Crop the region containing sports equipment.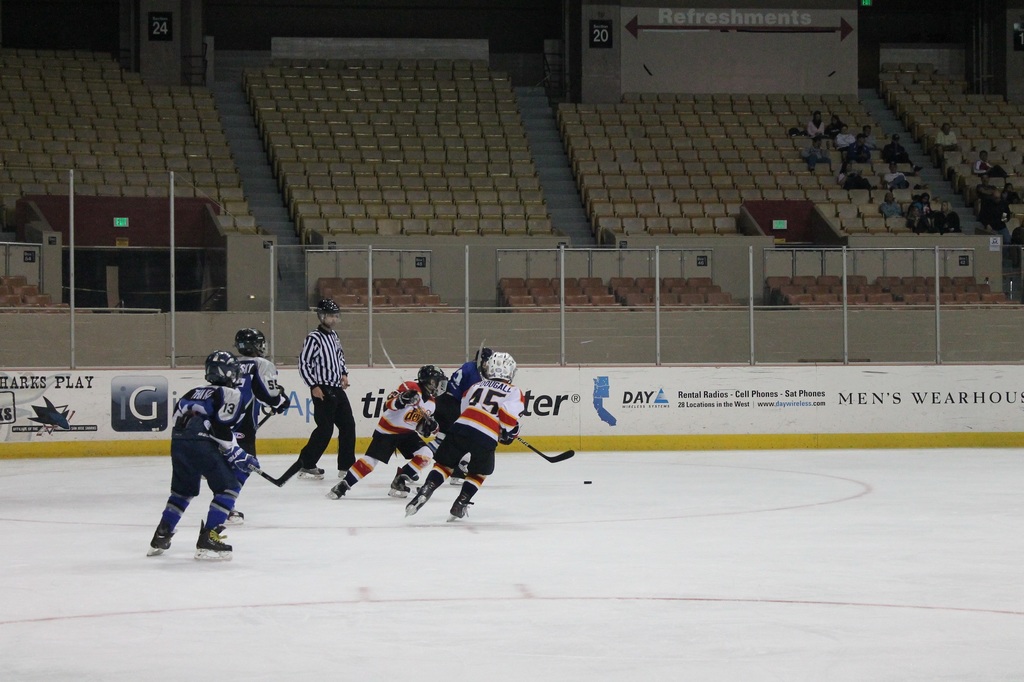
Crop region: bbox=[416, 411, 440, 442].
